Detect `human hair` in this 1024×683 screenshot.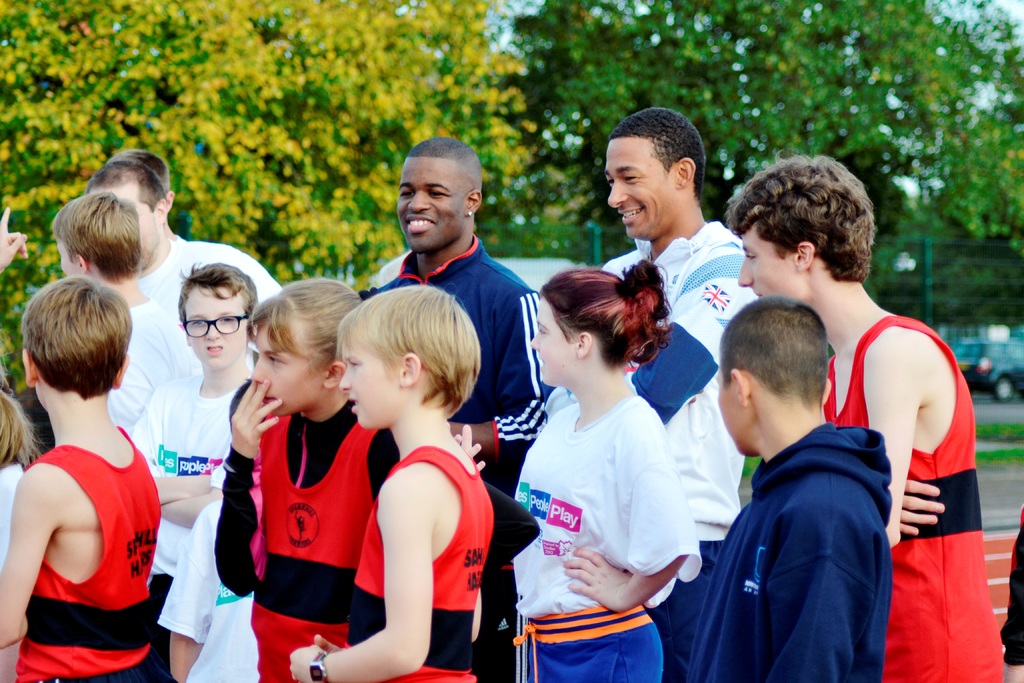
Detection: Rect(726, 151, 882, 281).
